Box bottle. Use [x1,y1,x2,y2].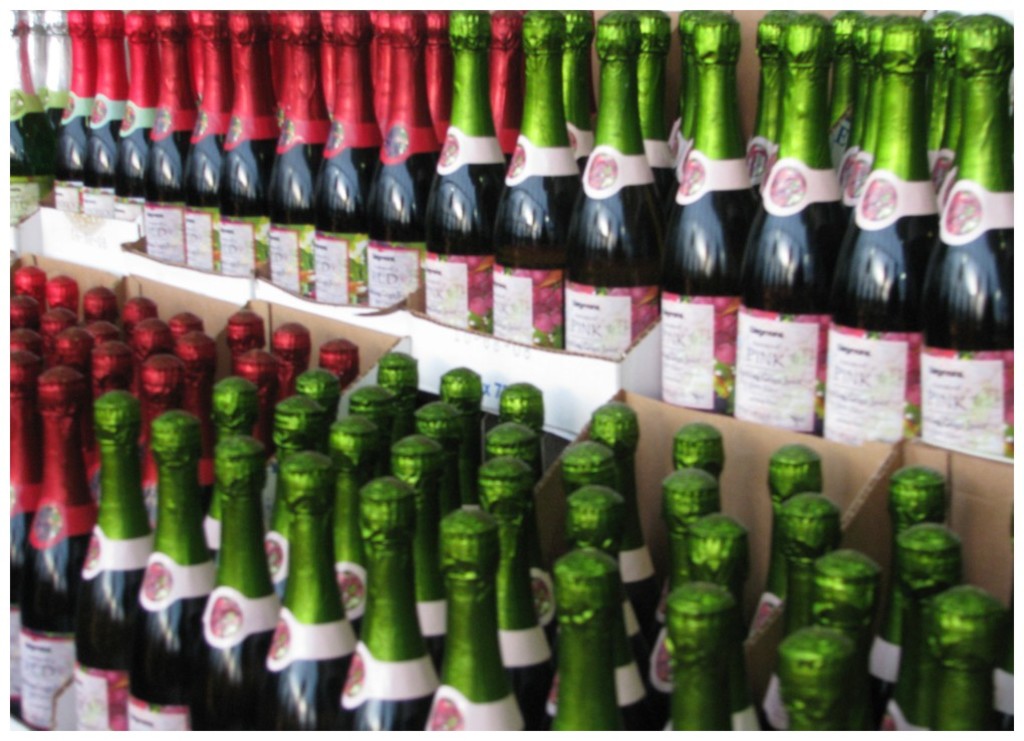
[865,465,951,696].
